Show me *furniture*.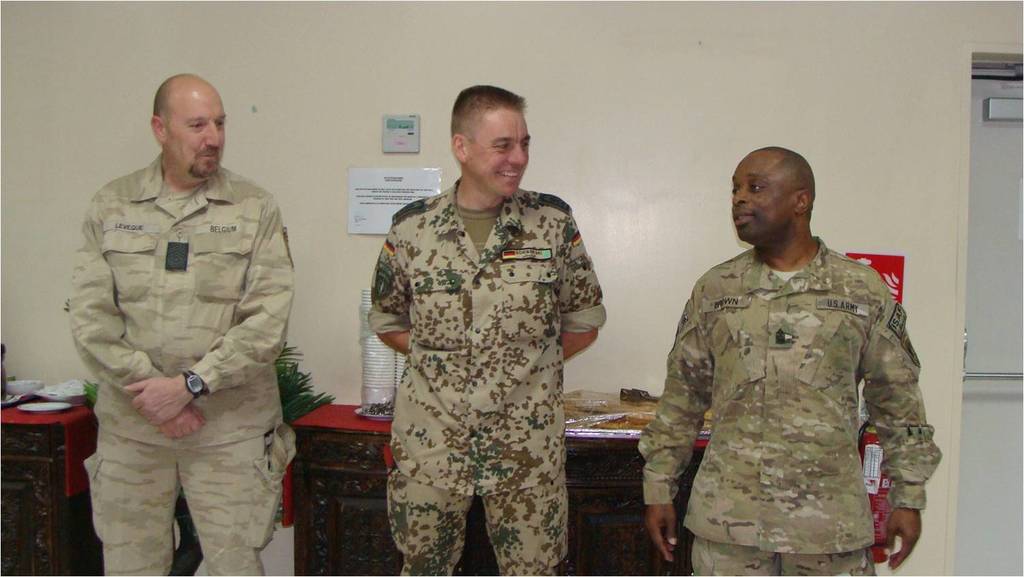
*furniture* is here: BBox(0, 399, 99, 576).
